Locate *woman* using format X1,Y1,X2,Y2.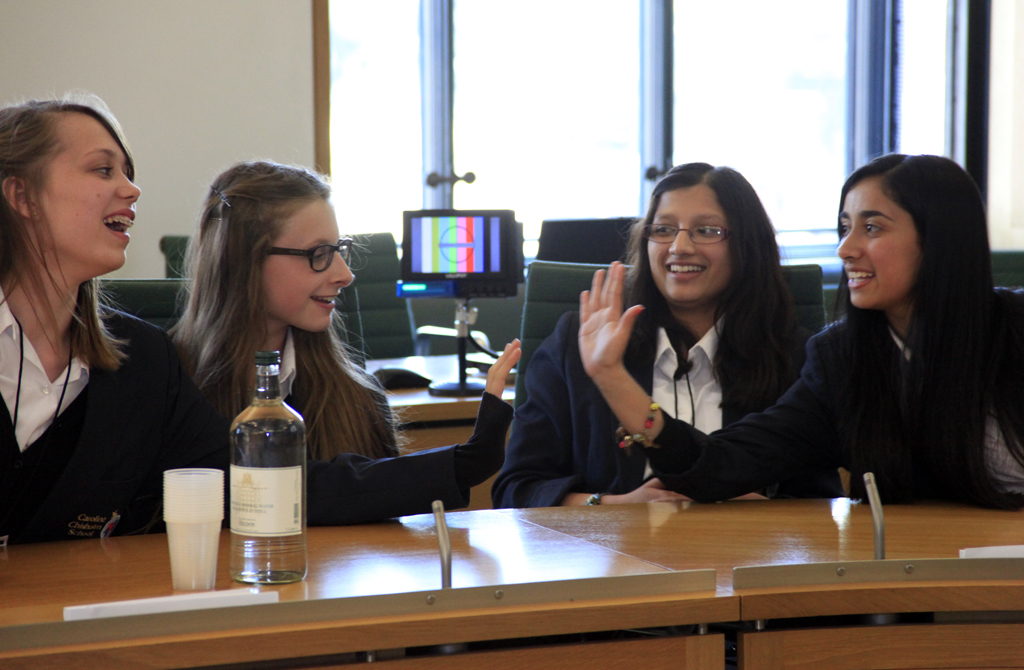
0,101,550,539.
